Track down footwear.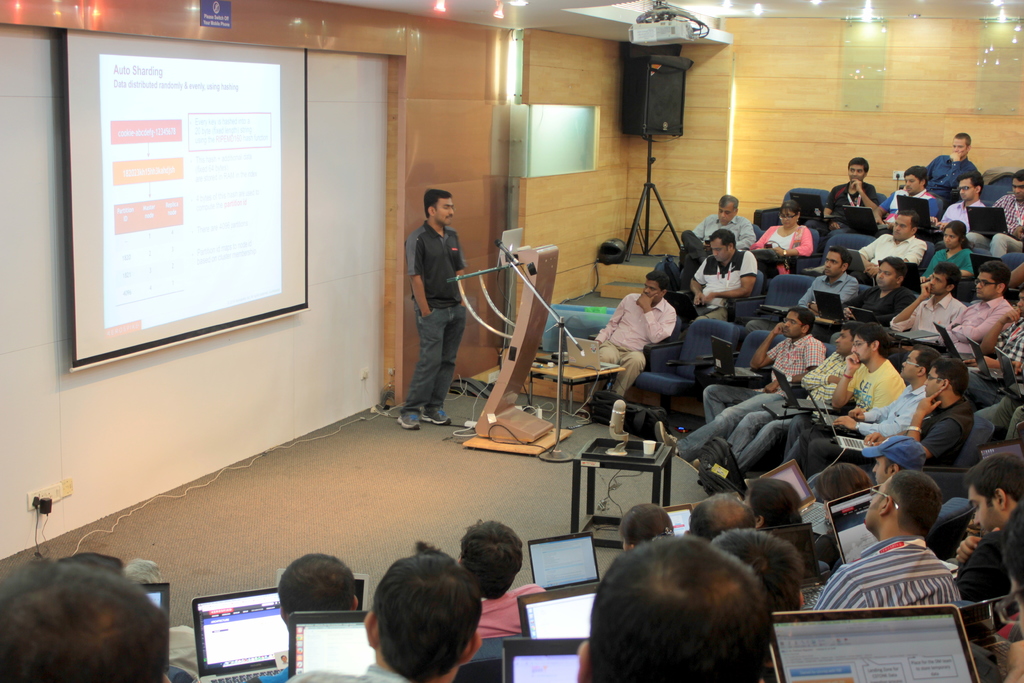
Tracked to bbox=[397, 410, 421, 430].
